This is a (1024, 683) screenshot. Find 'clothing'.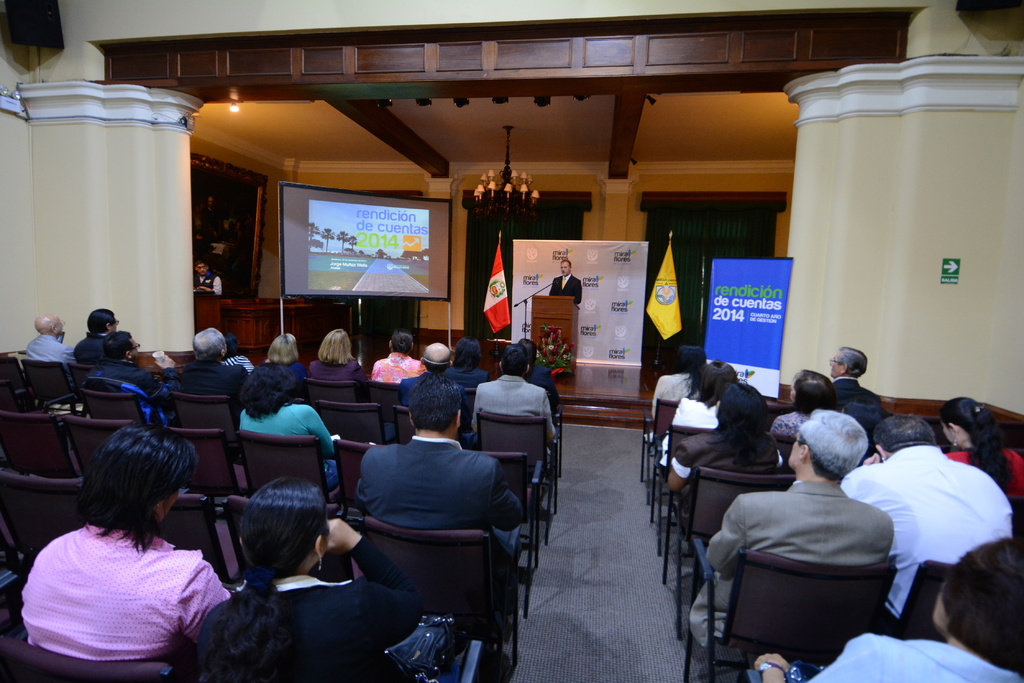
Bounding box: 204/538/463/682.
